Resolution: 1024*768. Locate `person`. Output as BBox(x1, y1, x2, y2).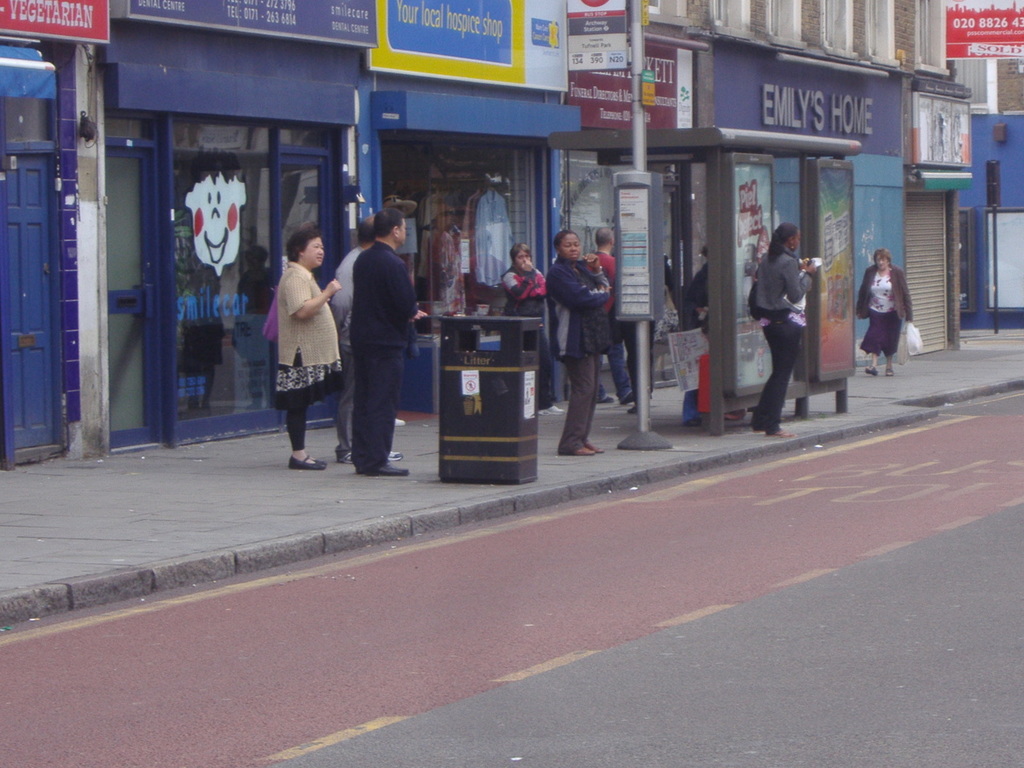
BBox(587, 225, 634, 403).
